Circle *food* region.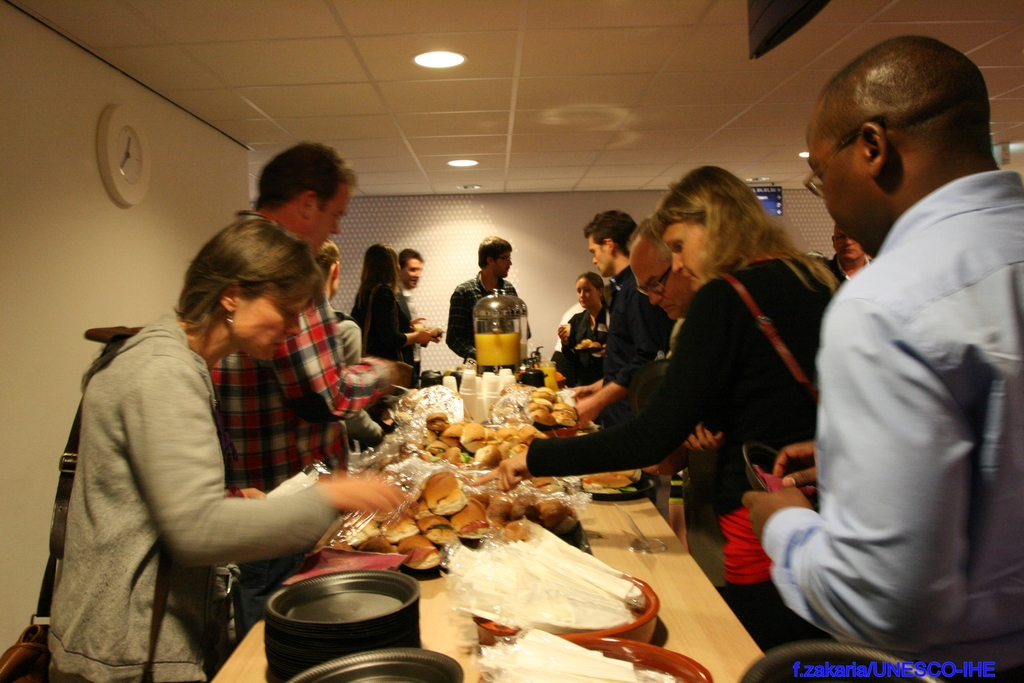
Region: (x1=340, y1=466, x2=582, y2=572).
